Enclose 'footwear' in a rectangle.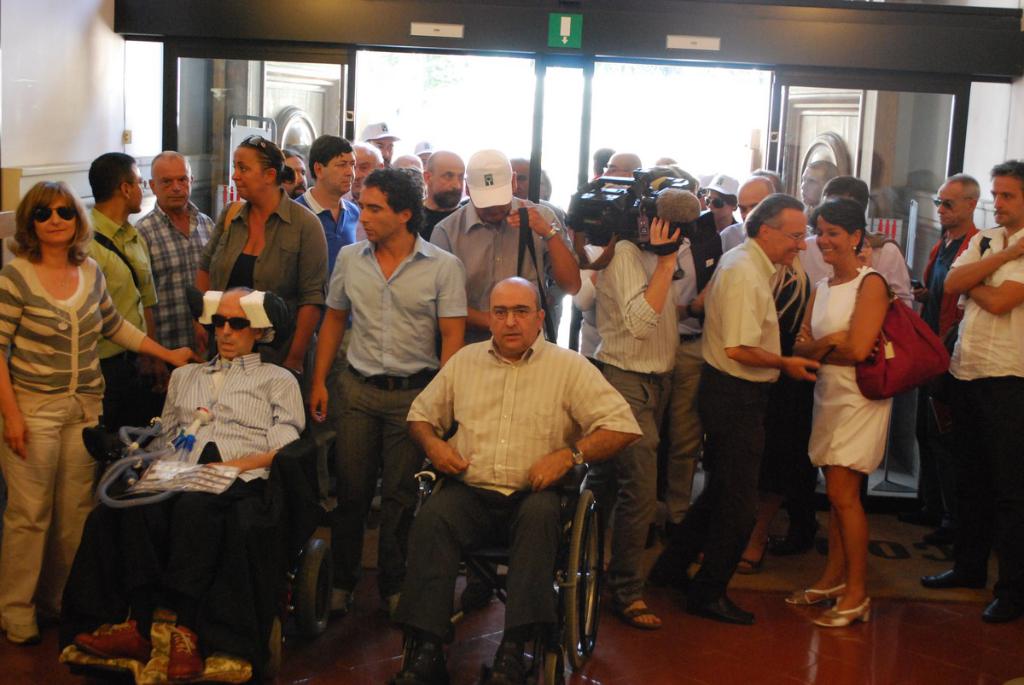
left=684, top=583, right=757, bottom=624.
